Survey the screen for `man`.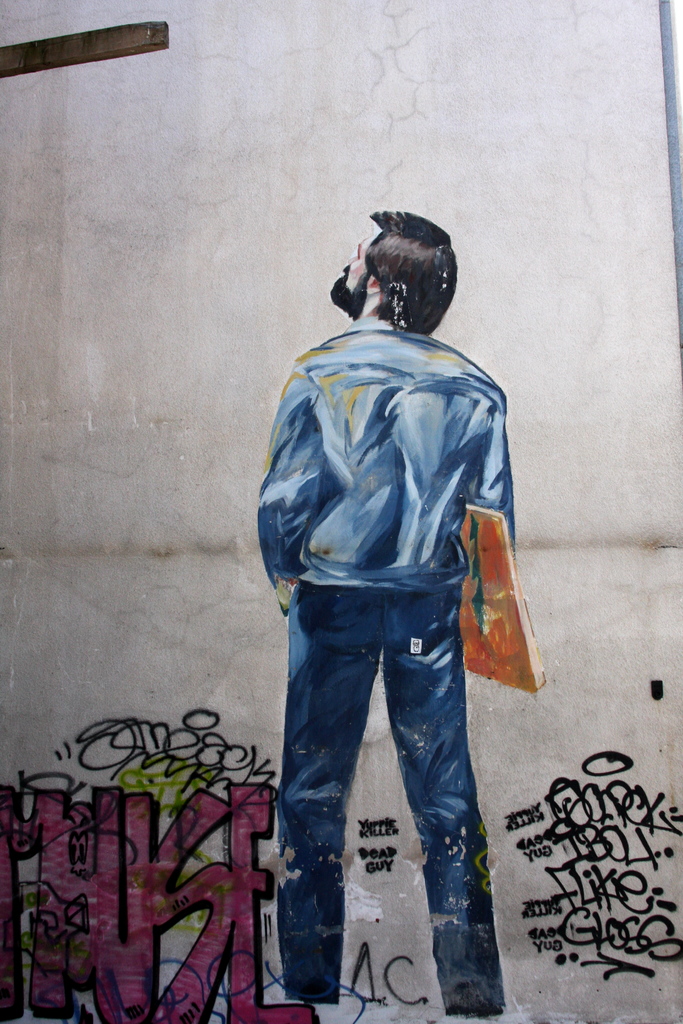
Survey found: (244,201,543,984).
